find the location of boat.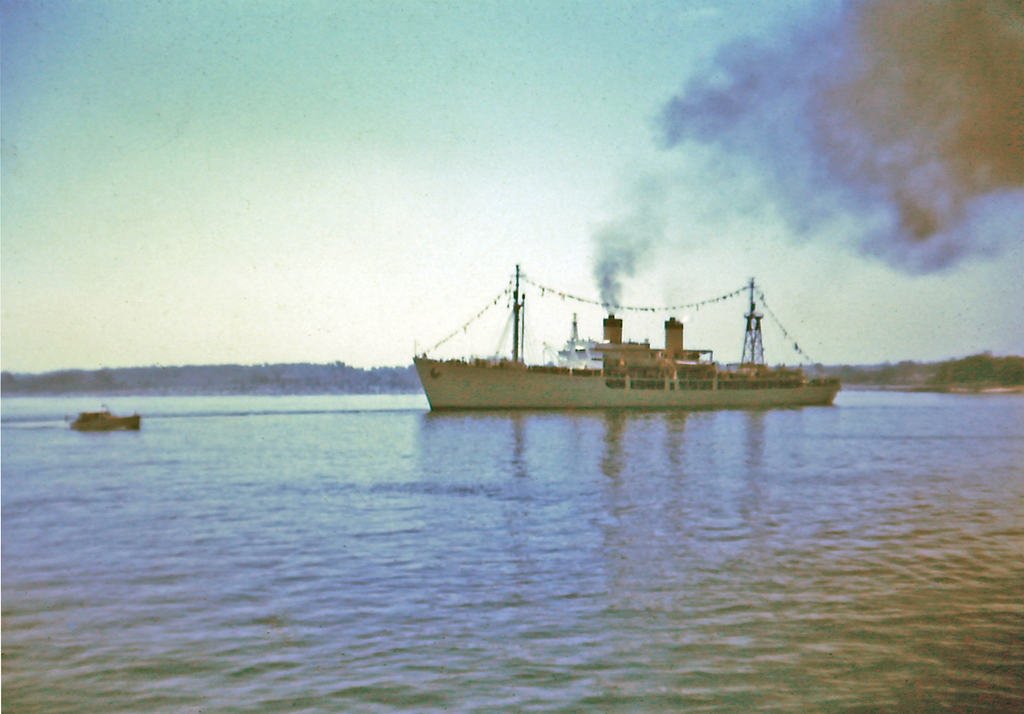
Location: l=68, t=410, r=141, b=429.
